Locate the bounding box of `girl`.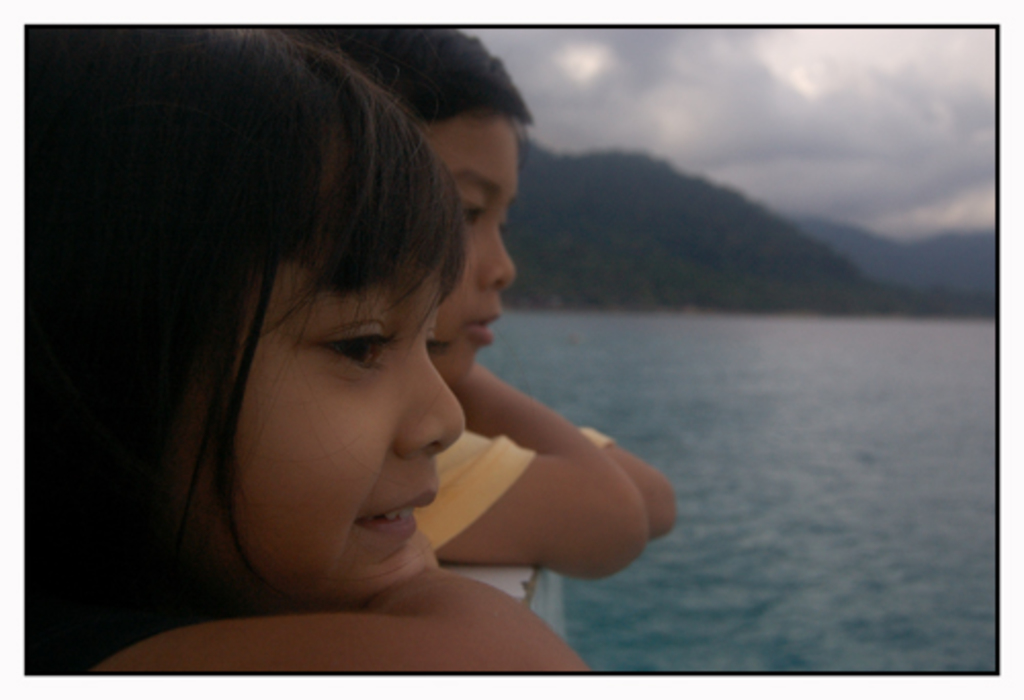
Bounding box: (x1=16, y1=20, x2=600, y2=680).
